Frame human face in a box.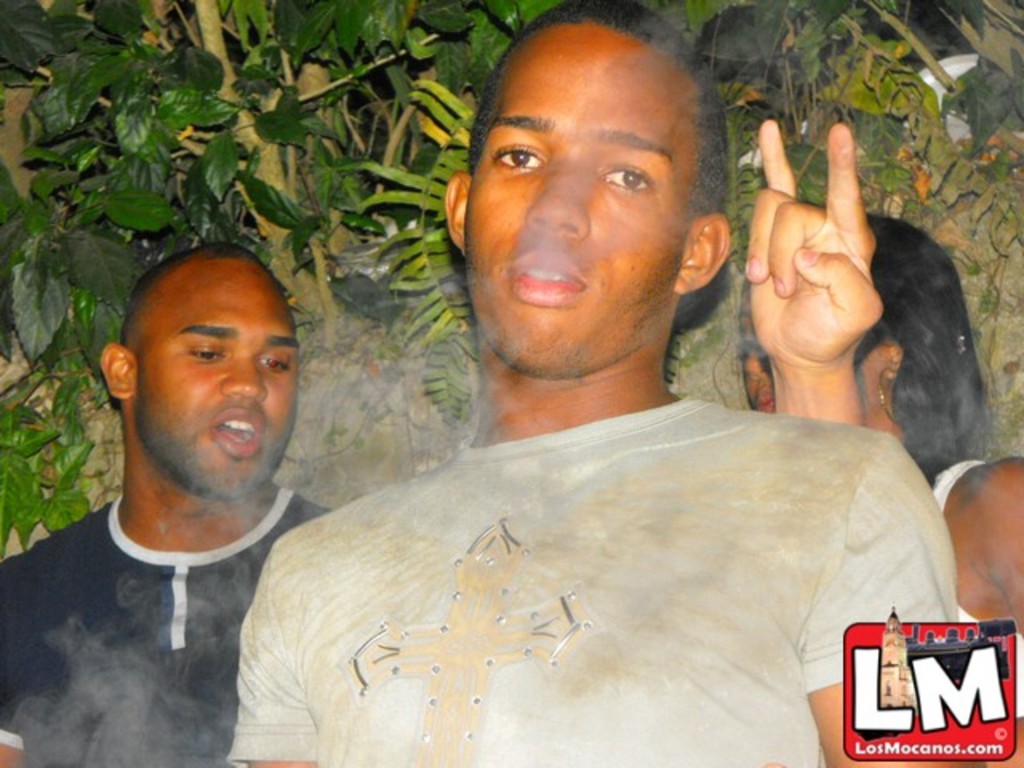
rect(464, 27, 691, 386).
